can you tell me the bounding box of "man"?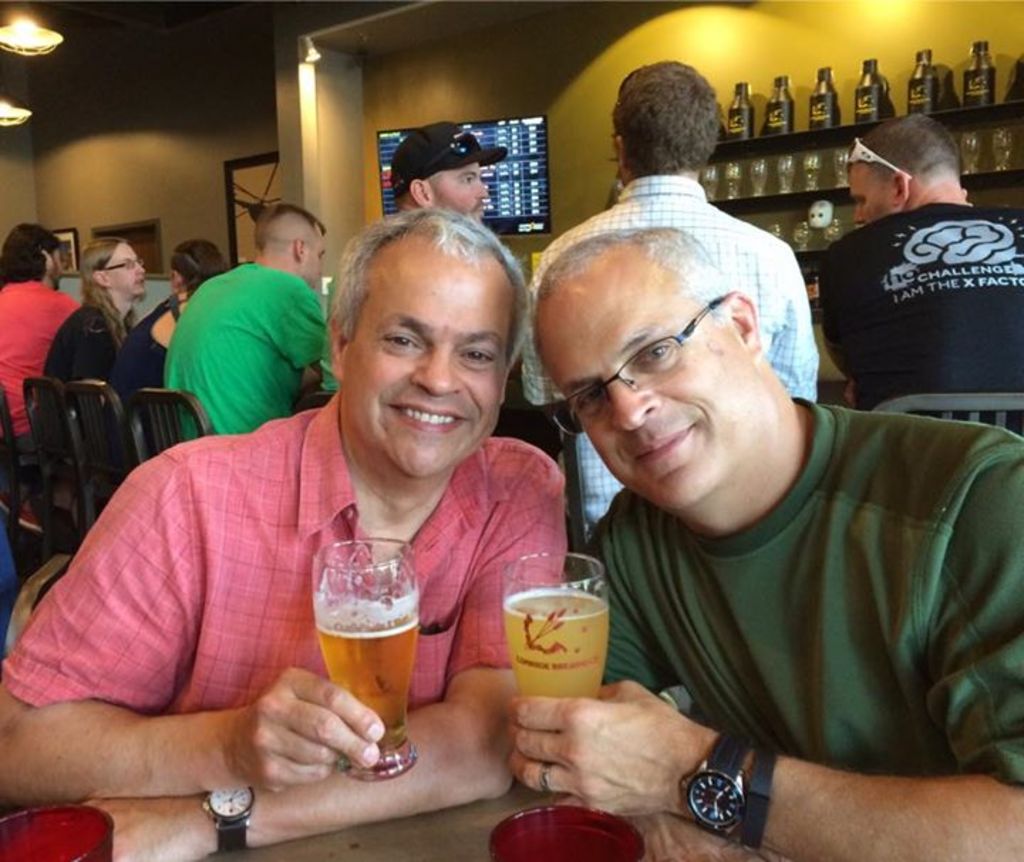
509:63:825:545.
